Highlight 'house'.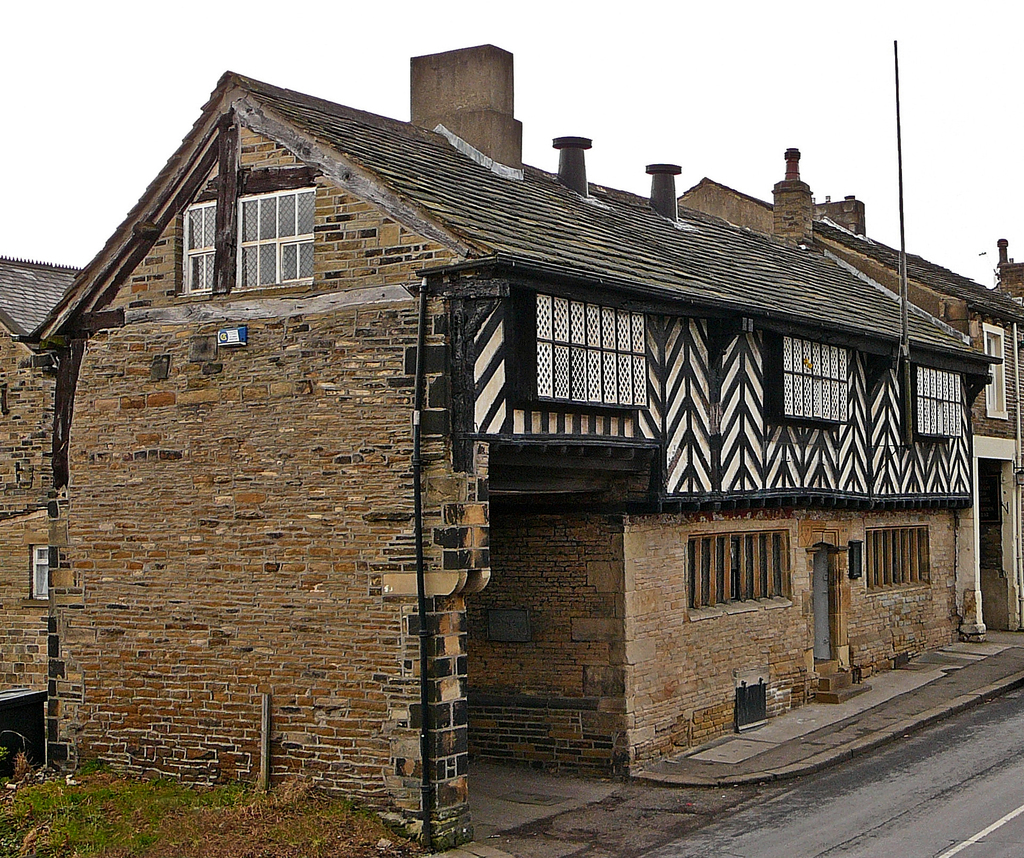
Highlighted region: box(6, 45, 1001, 854).
